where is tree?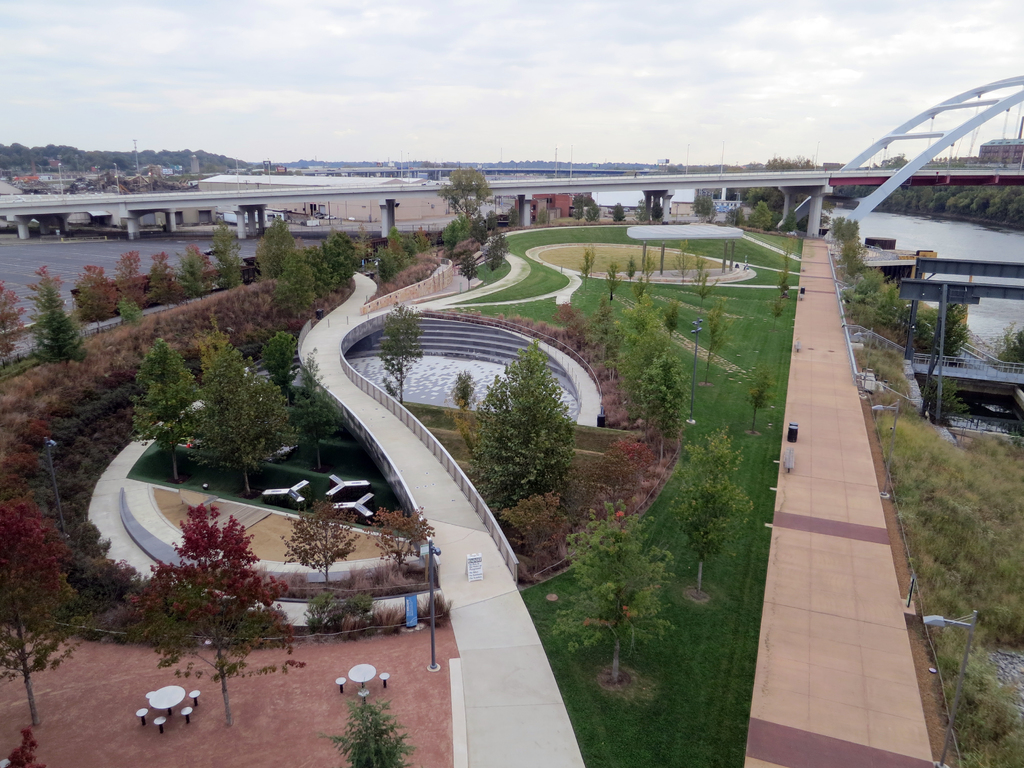
pyautogui.locateOnScreen(113, 503, 314, 728).
